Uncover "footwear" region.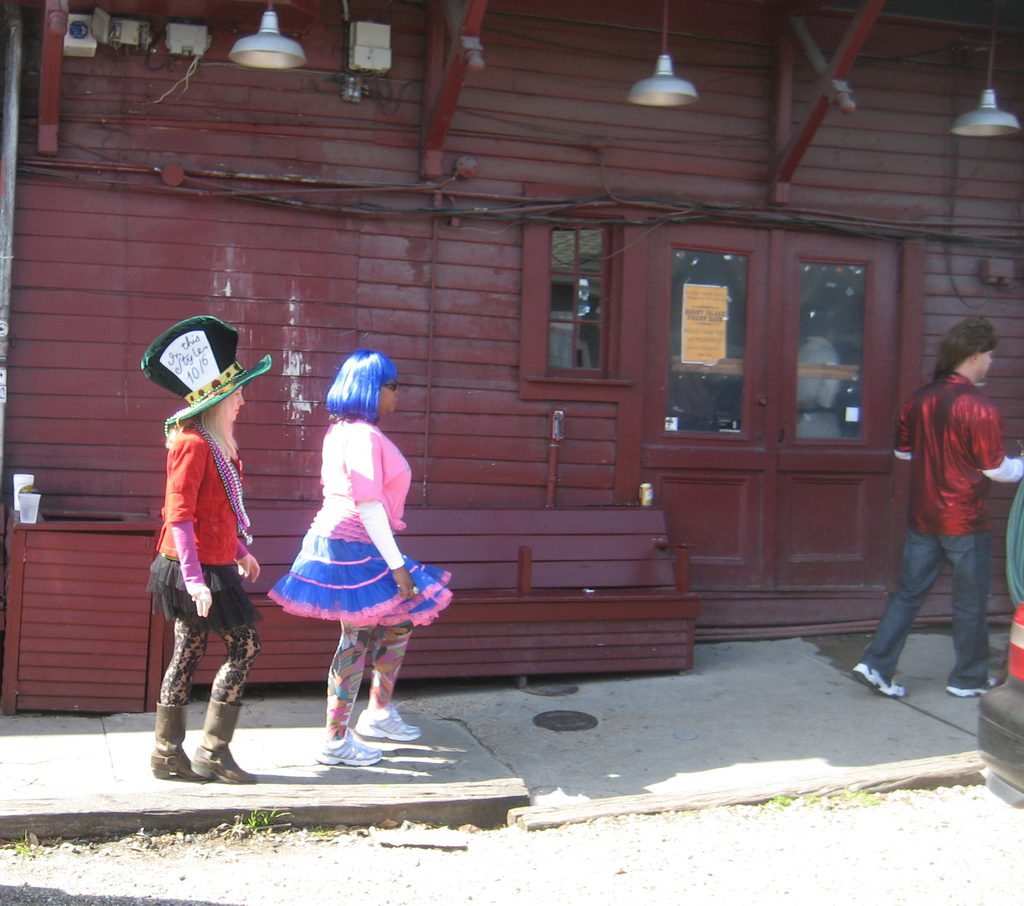
Uncovered: (314,731,384,764).
